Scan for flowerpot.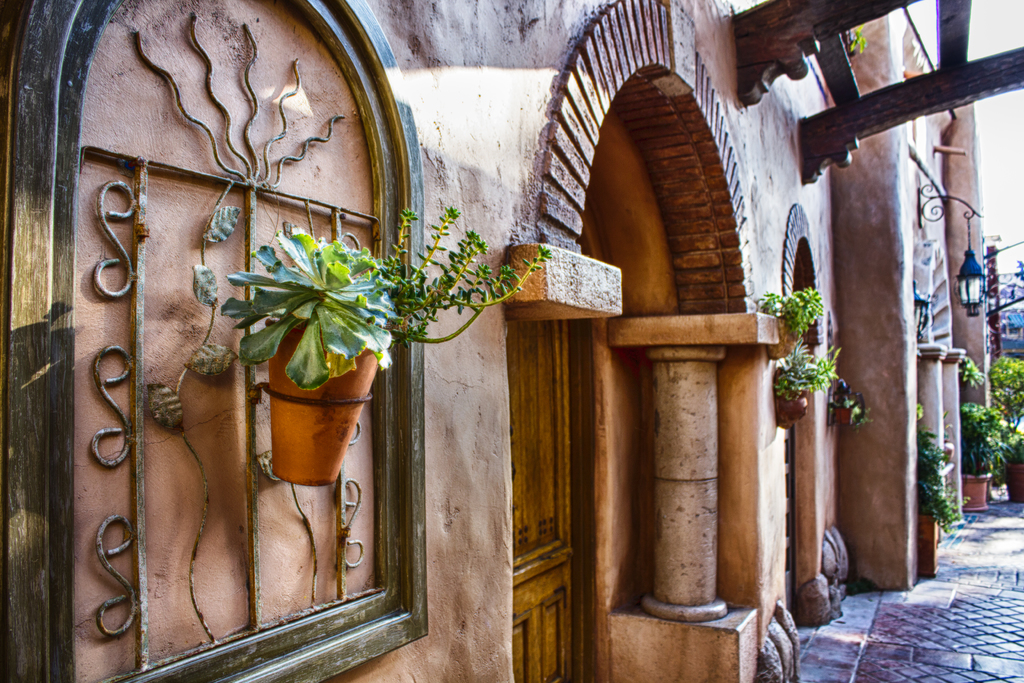
Scan result: 826 404 855 427.
